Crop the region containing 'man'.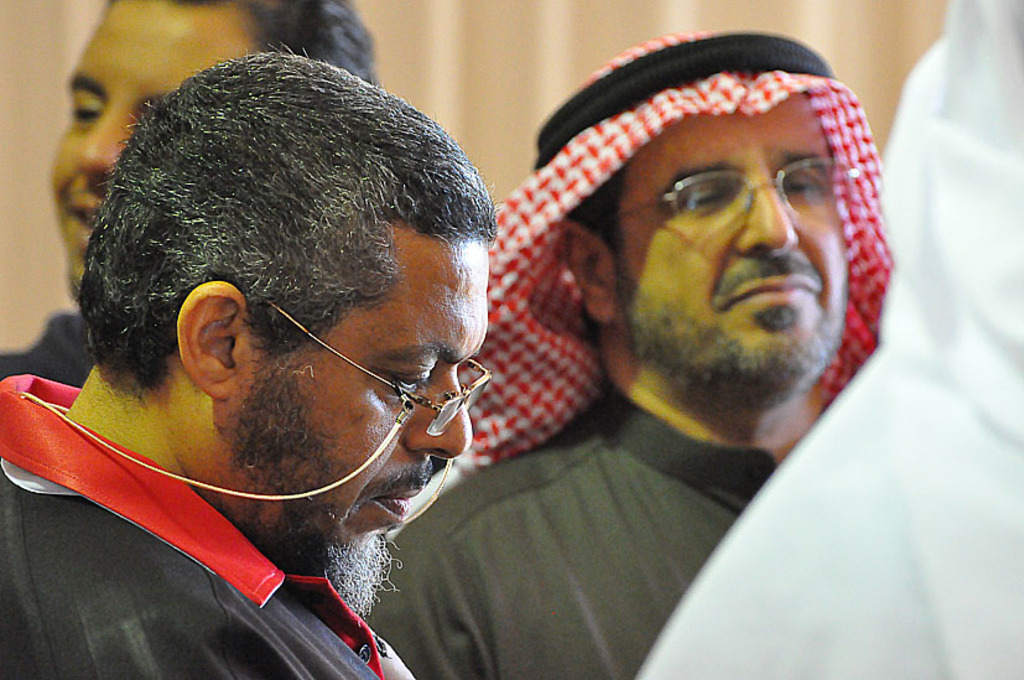
Crop region: box=[357, 22, 894, 679].
